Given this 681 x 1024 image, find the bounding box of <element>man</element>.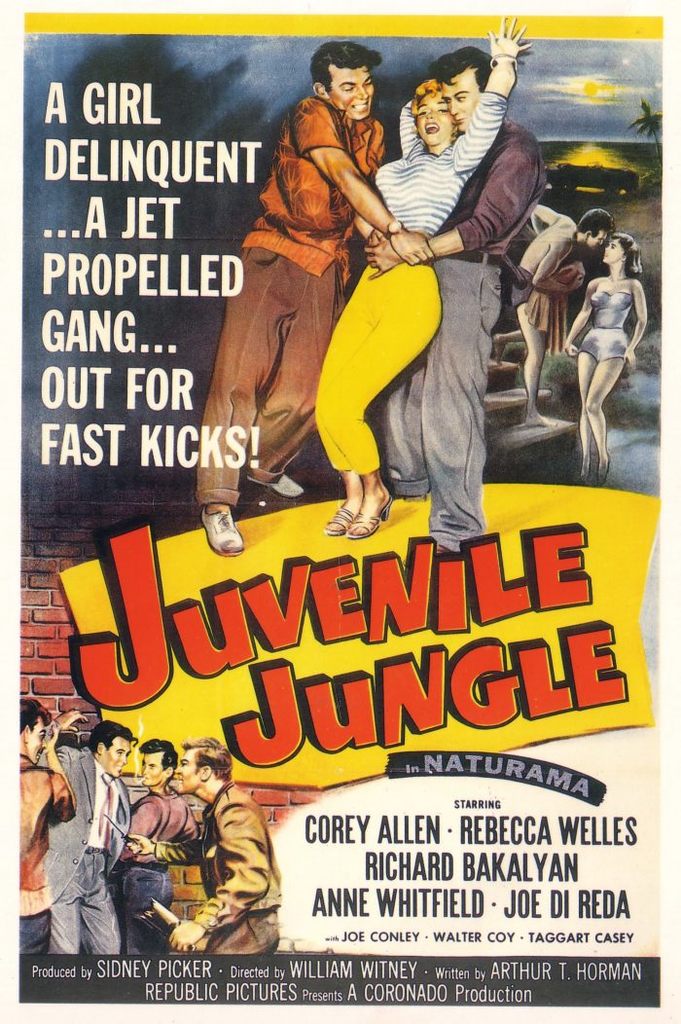
bbox(129, 738, 199, 943).
